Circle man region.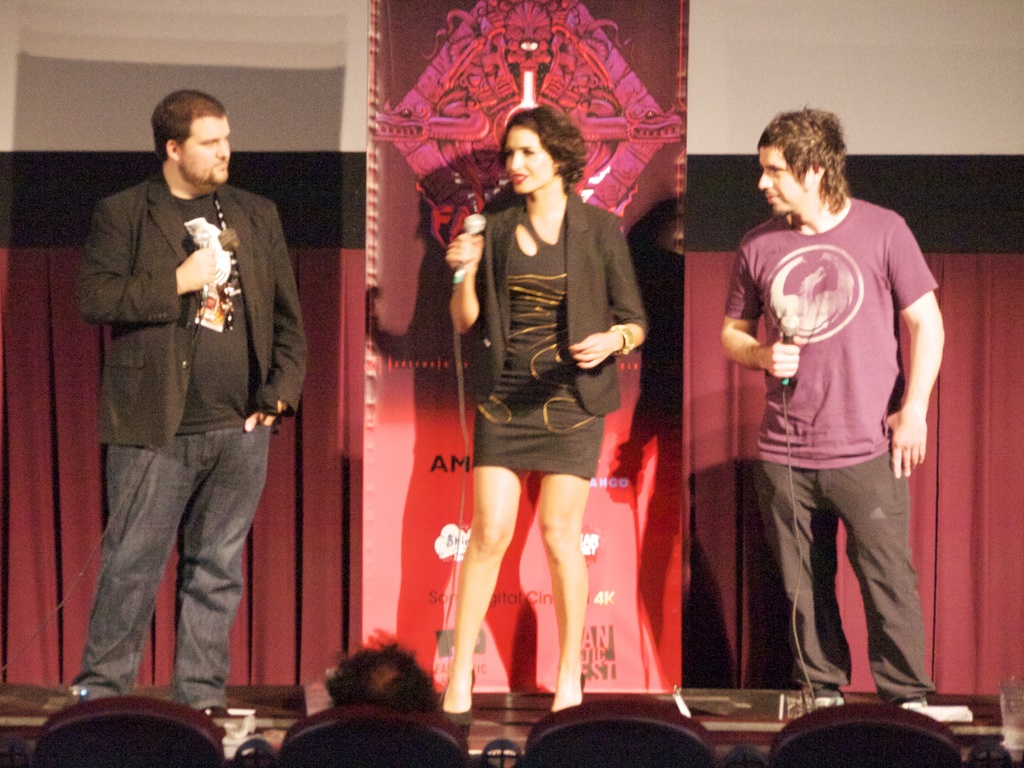
Region: <bbox>62, 83, 310, 744</bbox>.
